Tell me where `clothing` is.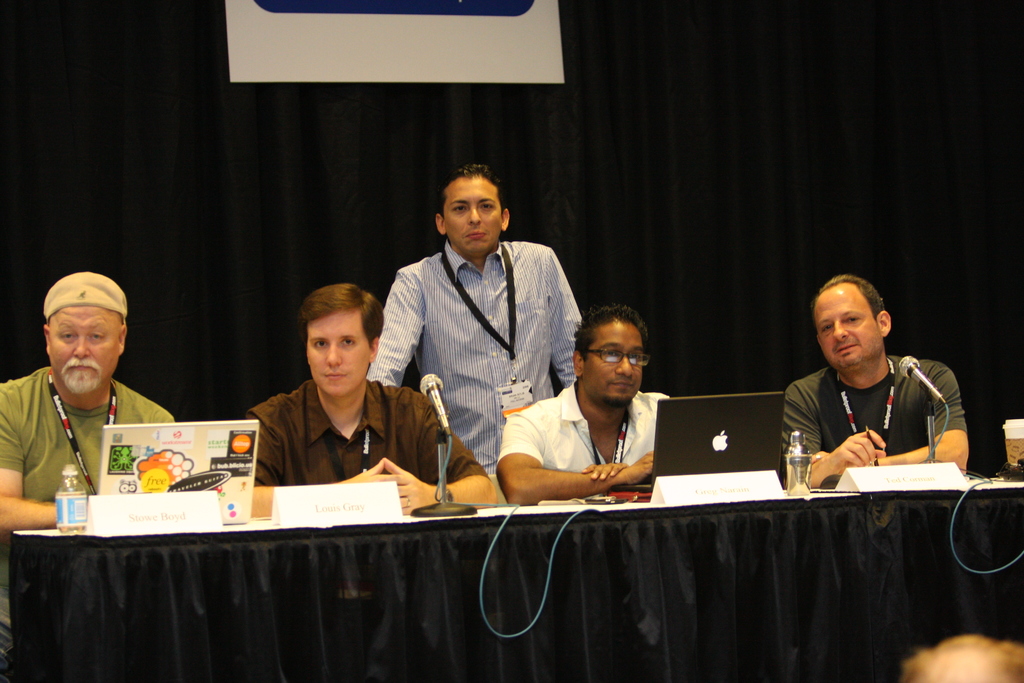
`clothing` is at 493:383:670:466.
